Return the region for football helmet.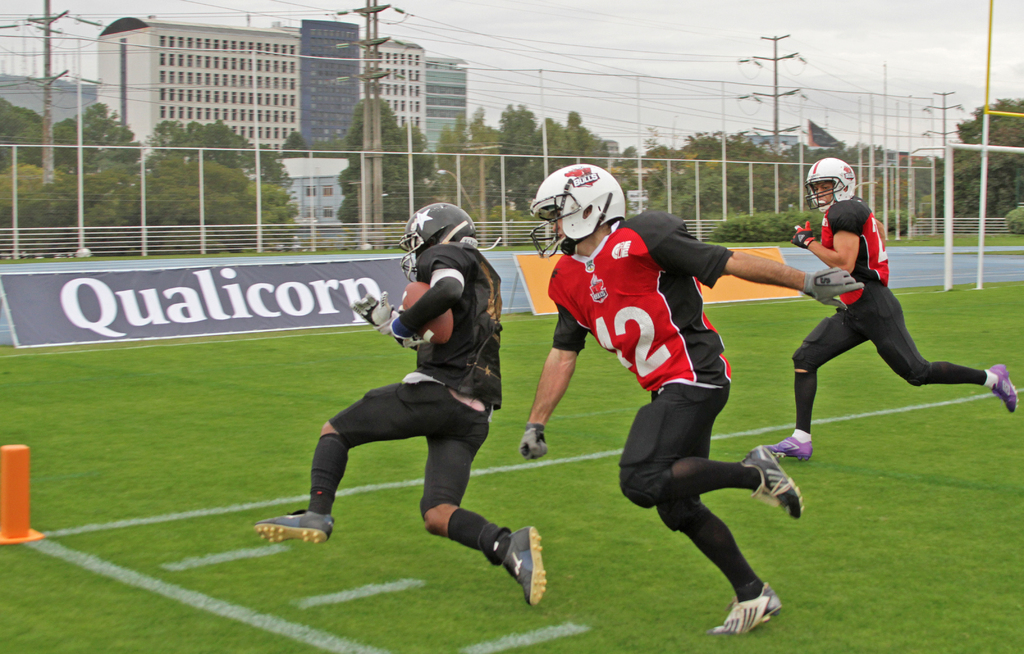
394:202:477:279.
